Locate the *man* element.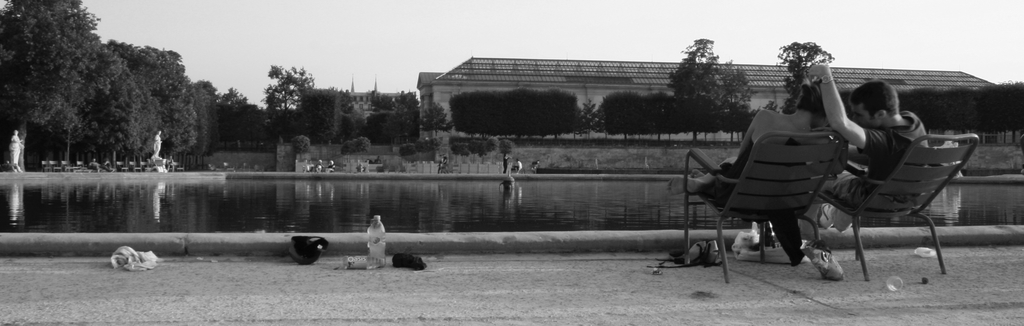
Element bbox: {"left": 806, "top": 65, "right": 943, "bottom": 252}.
